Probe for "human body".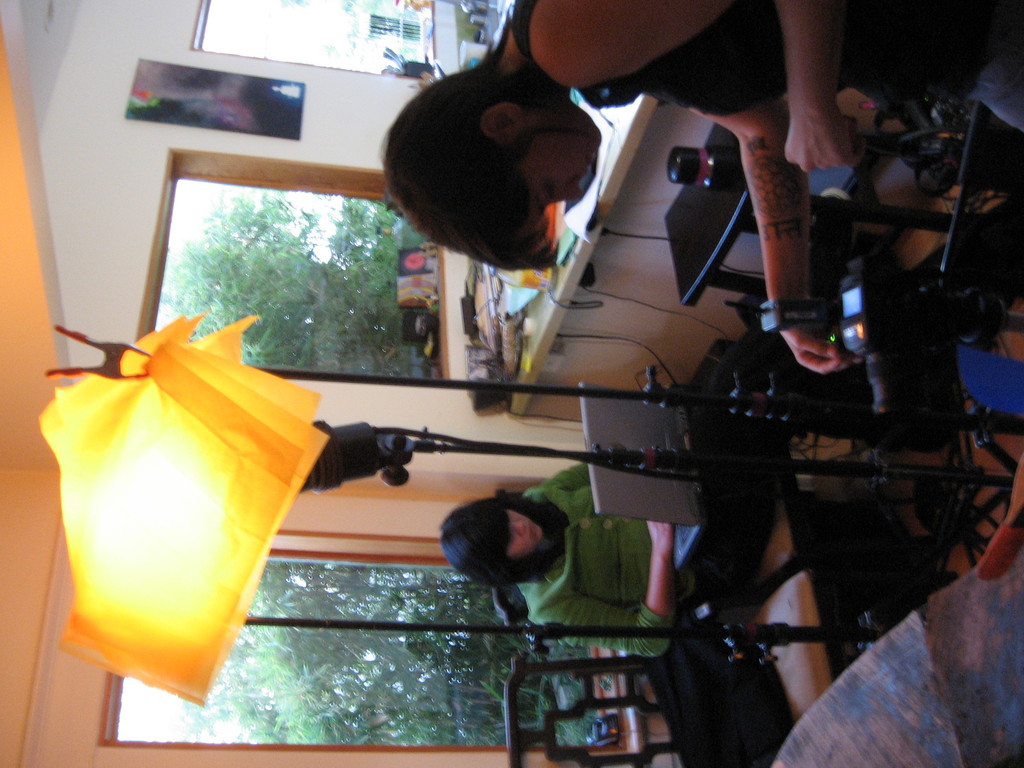
Probe result: [left=383, top=0, right=1023, bottom=374].
